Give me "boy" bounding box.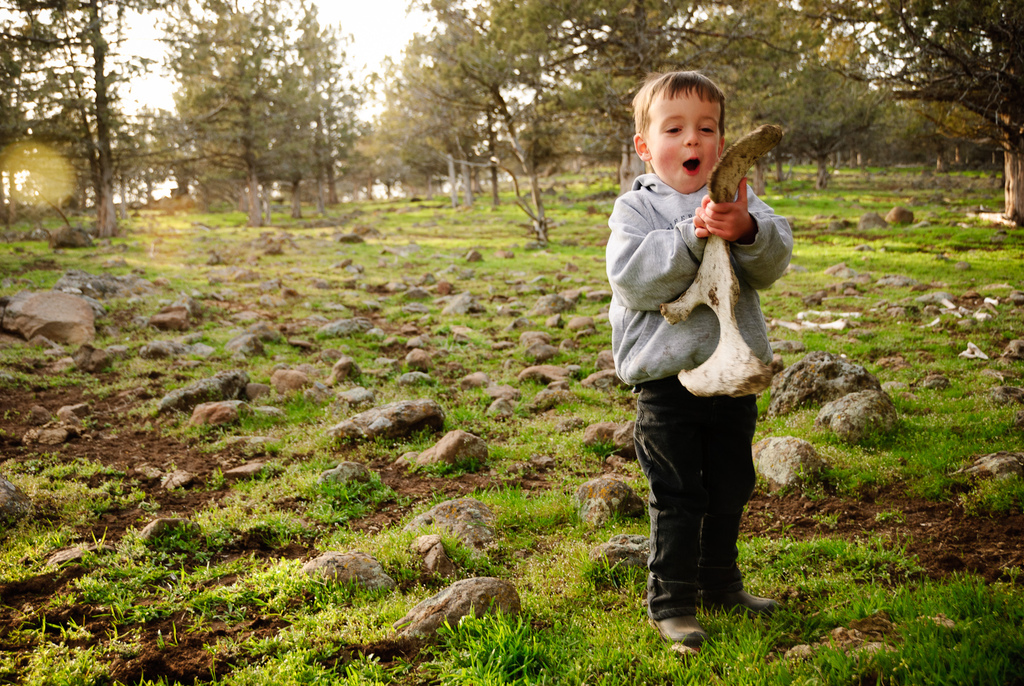
(left=606, top=71, right=793, bottom=658).
